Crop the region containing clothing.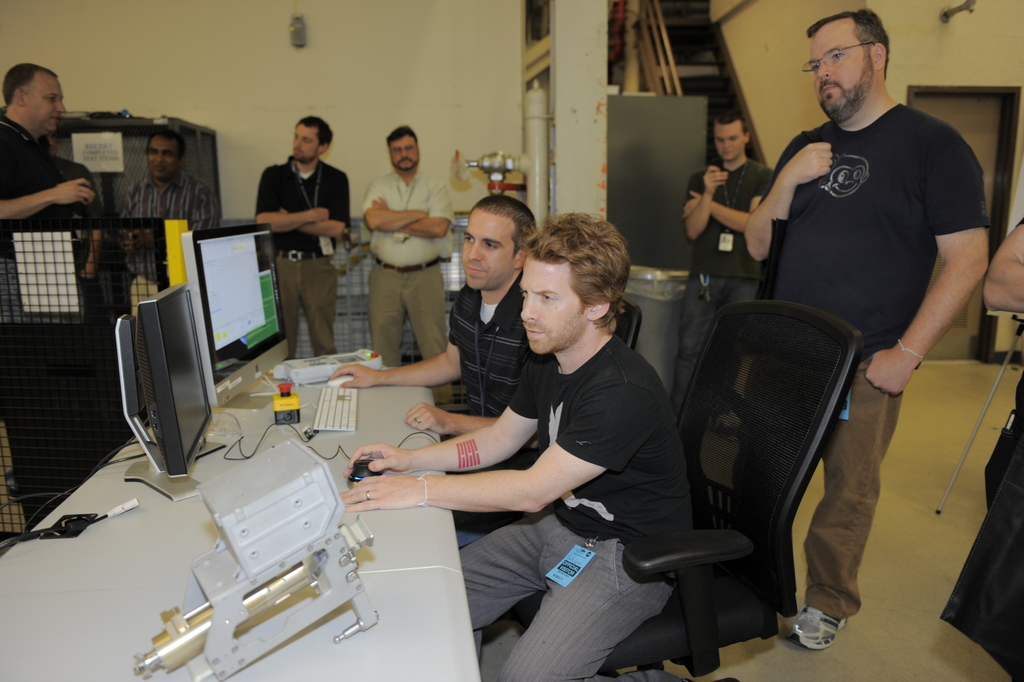
Crop region: {"left": 117, "top": 170, "right": 221, "bottom": 313}.
